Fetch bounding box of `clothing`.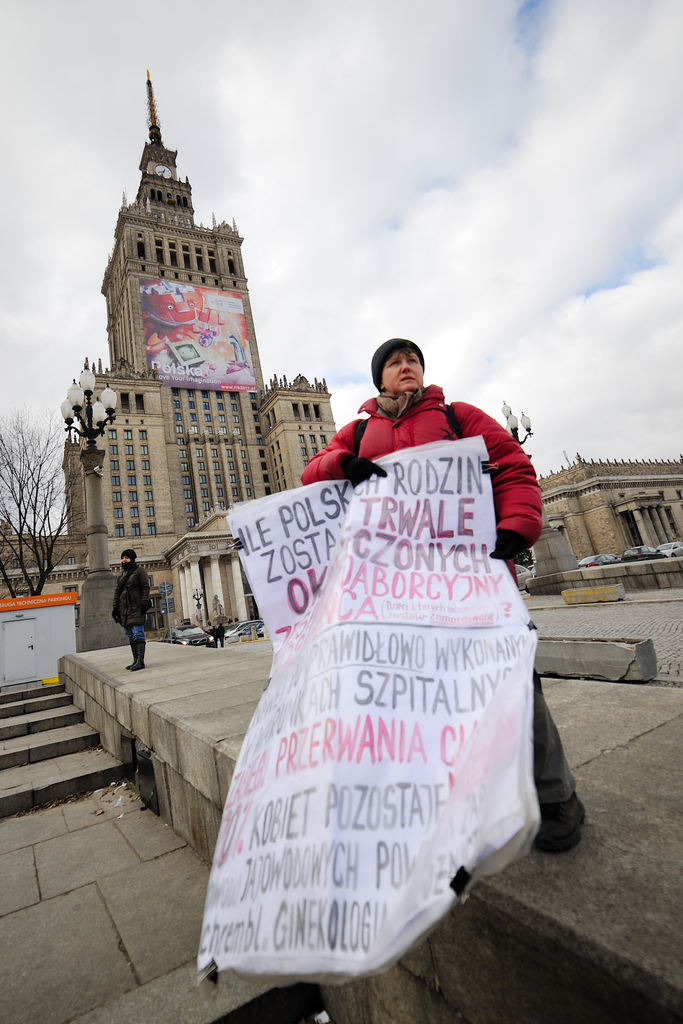
Bbox: [106,559,153,631].
